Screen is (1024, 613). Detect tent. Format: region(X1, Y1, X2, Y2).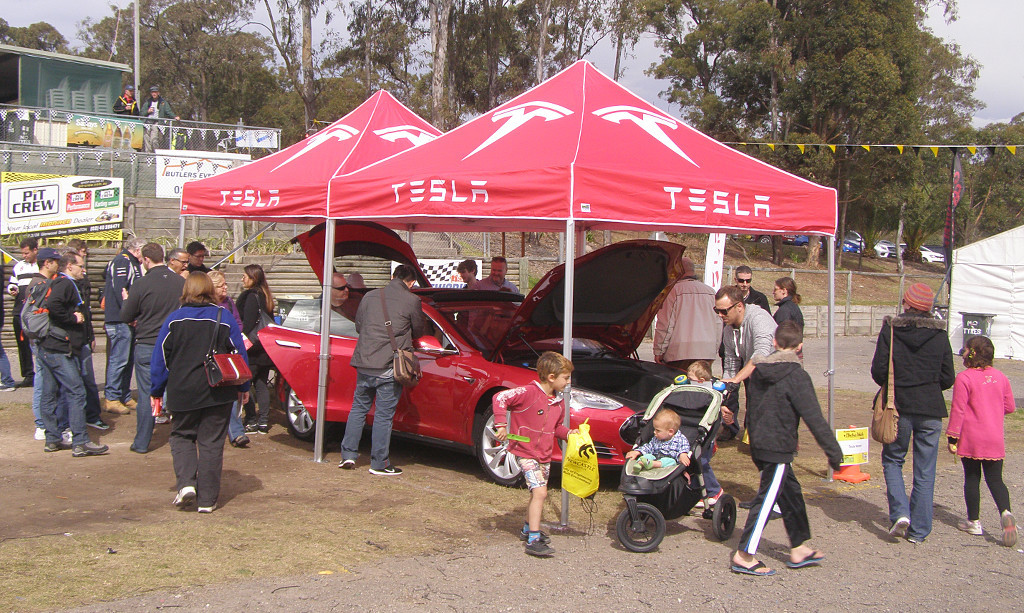
region(940, 212, 1023, 366).
